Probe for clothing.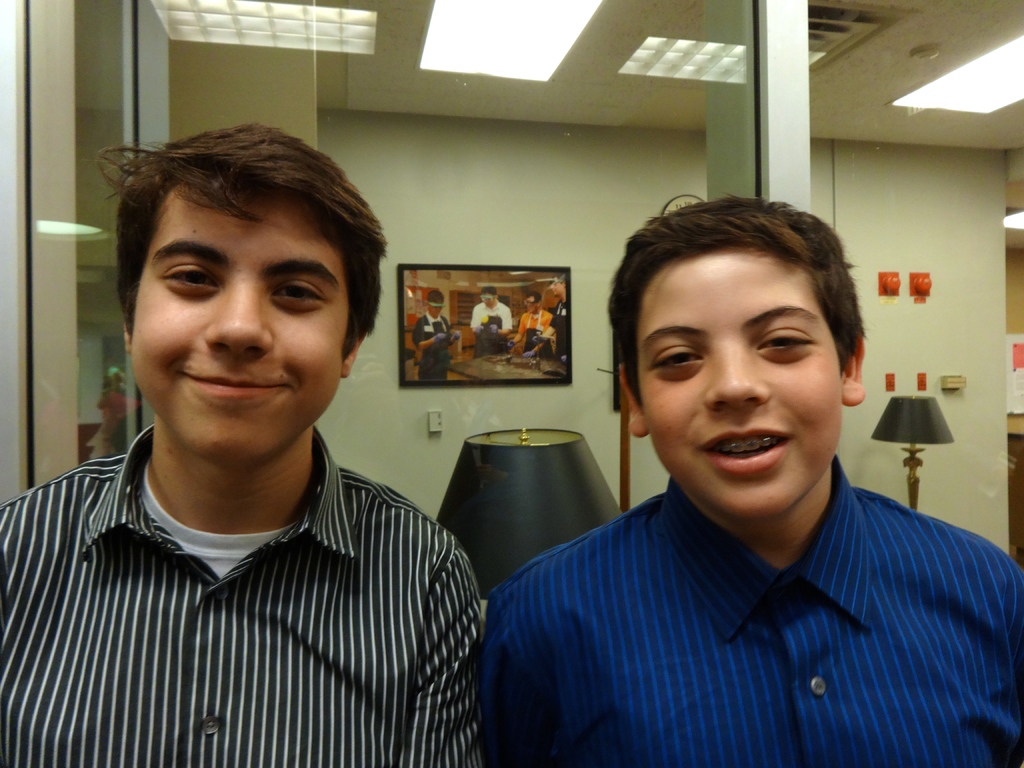
Probe result: [left=459, top=292, right=518, bottom=353].
